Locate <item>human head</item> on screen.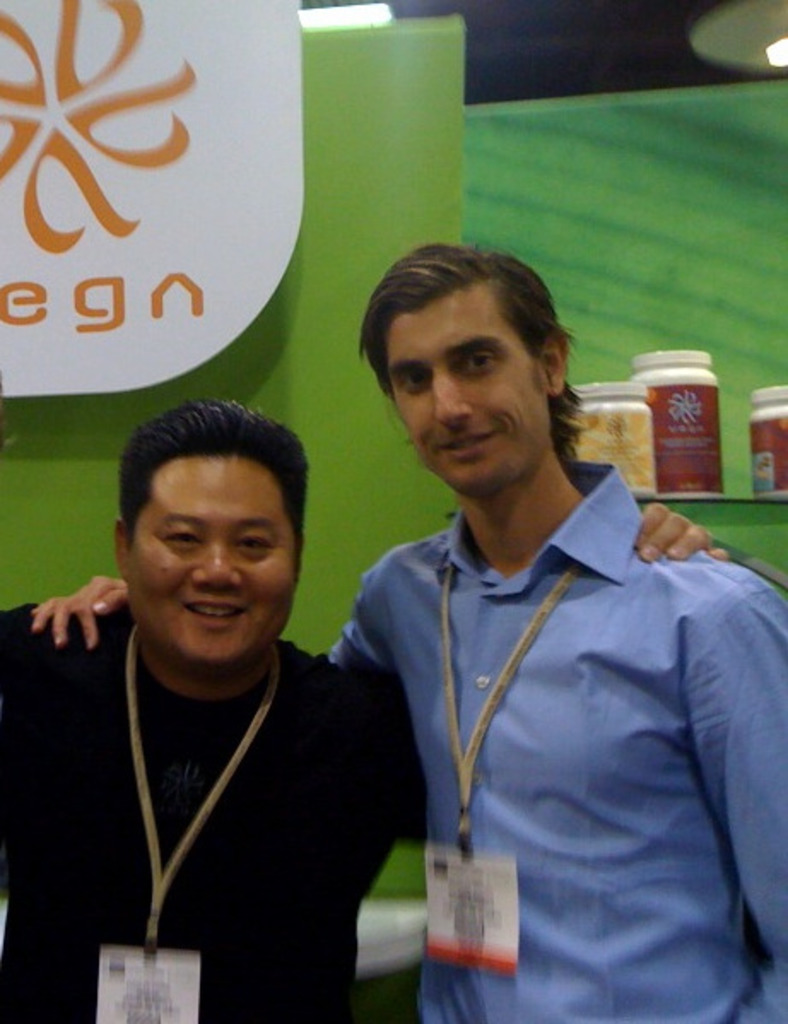
On screen at (x1=359, y1=241, x2=579, y2=508).
